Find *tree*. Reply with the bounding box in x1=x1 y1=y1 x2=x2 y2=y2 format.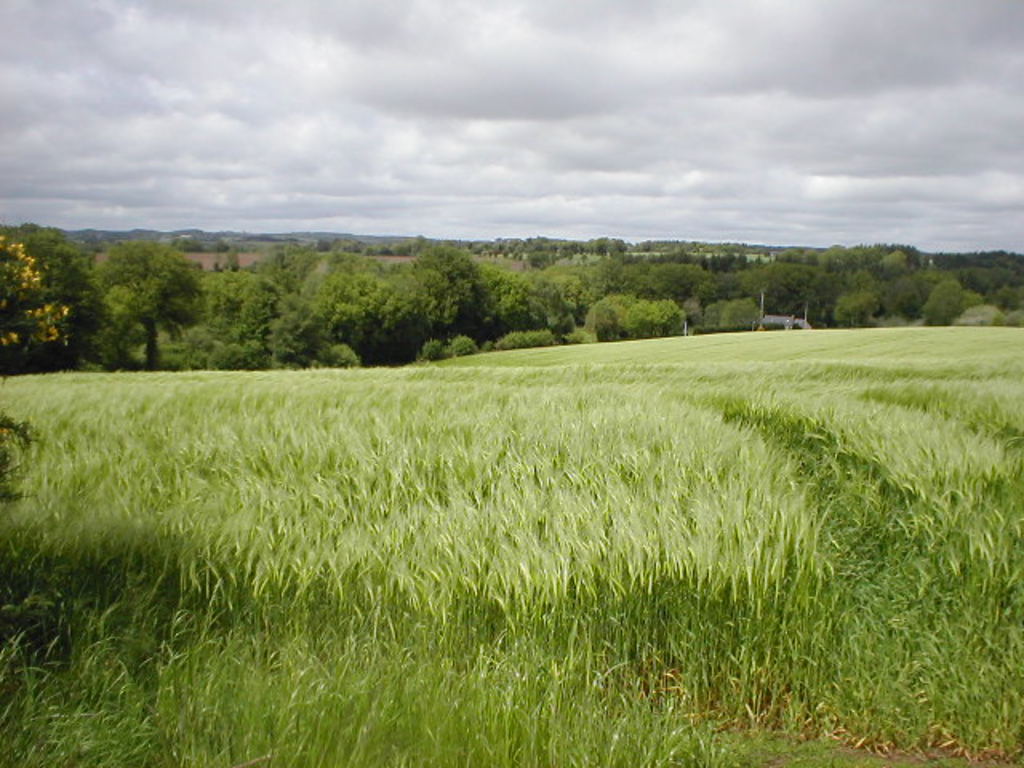
x1=54 y1=216 x2=211 y2=352.
